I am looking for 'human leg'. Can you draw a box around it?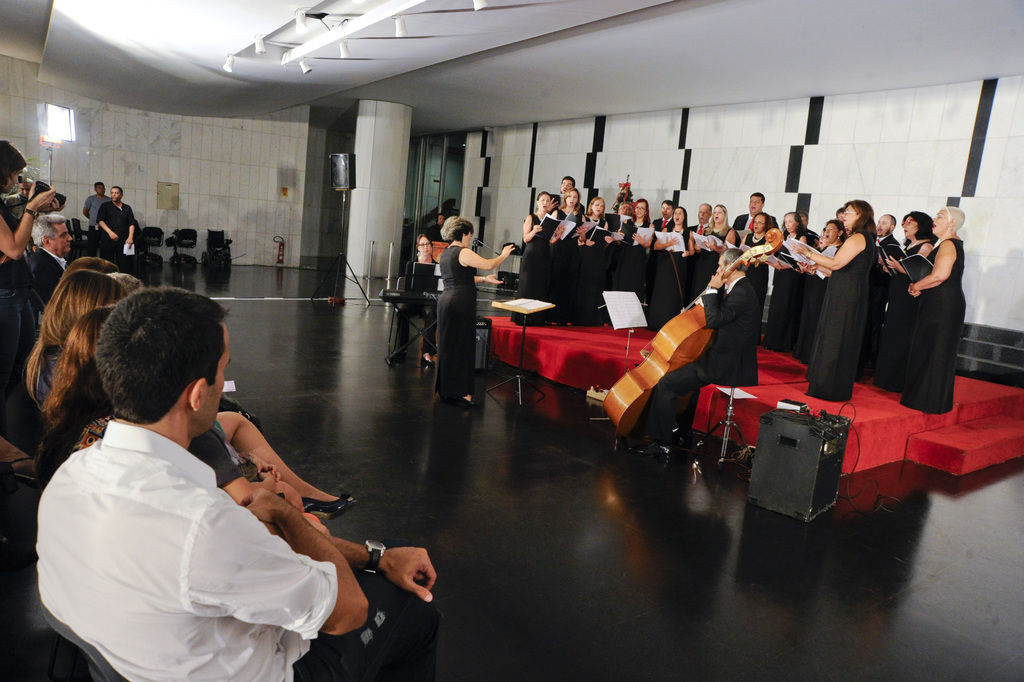
Sure, the bounding box is x1=394, y1=302, x2=414, y2=363.
